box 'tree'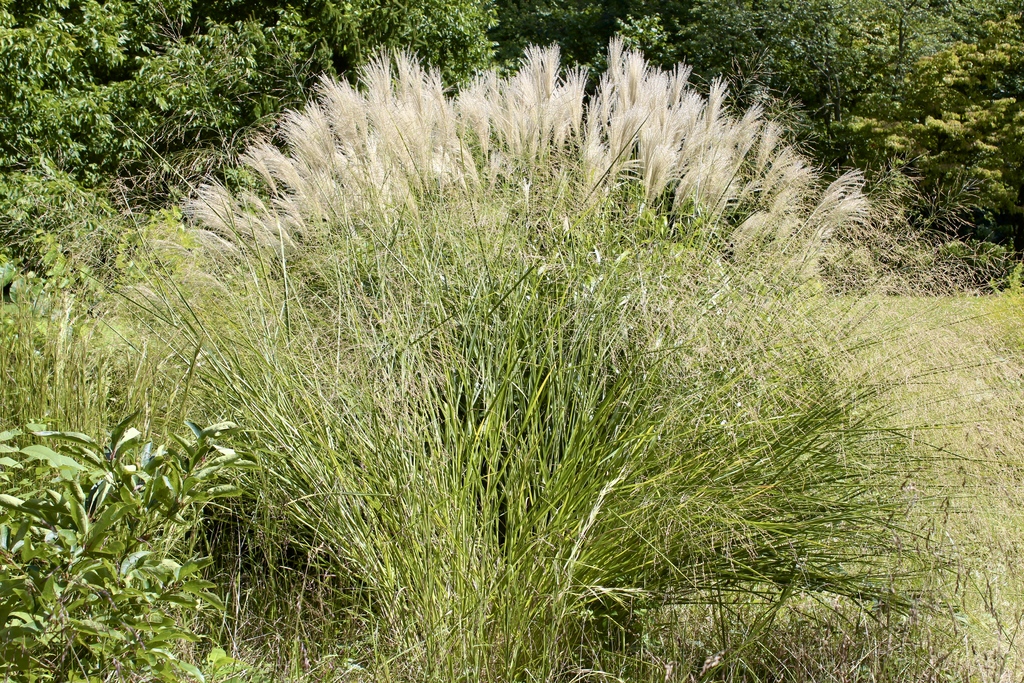
locate(822, 0, 970, 167)
